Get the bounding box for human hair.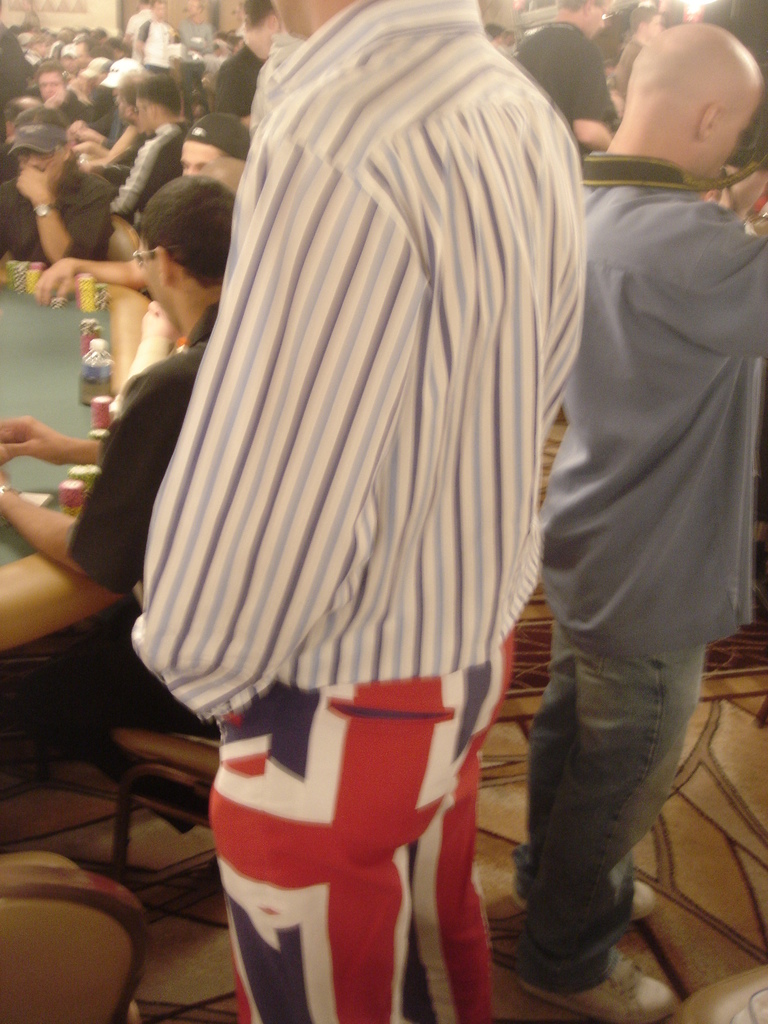
38,59,66,76.
